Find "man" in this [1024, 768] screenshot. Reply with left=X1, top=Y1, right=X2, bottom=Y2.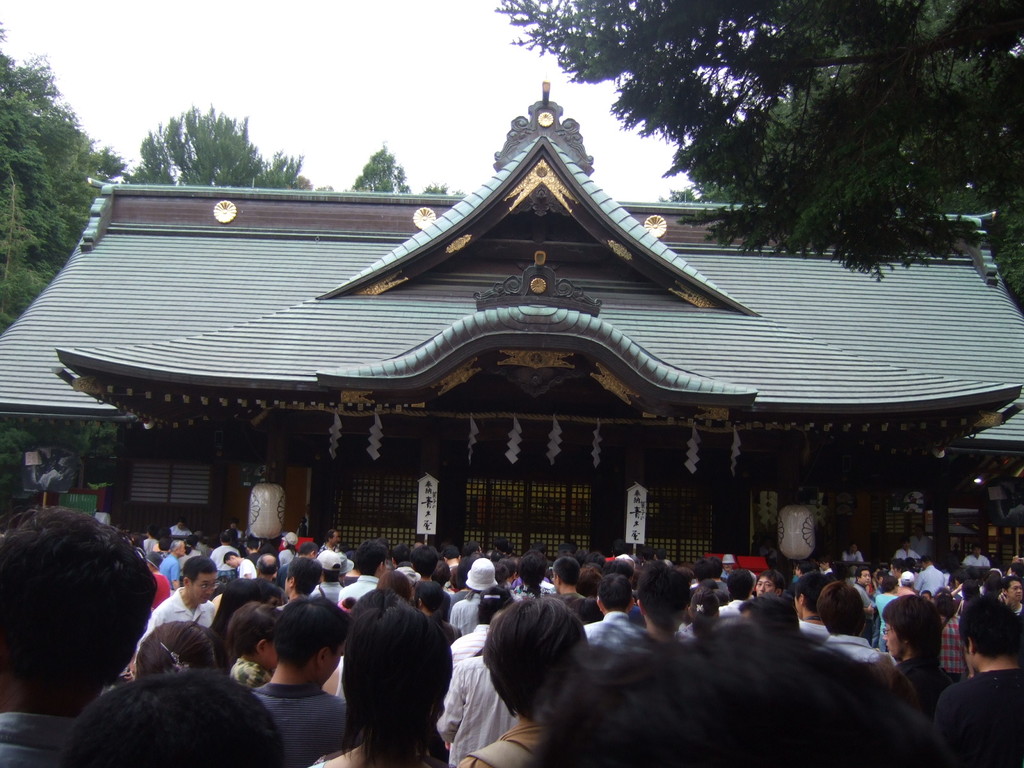
left=820, top=580, right=892, bottom=668.
